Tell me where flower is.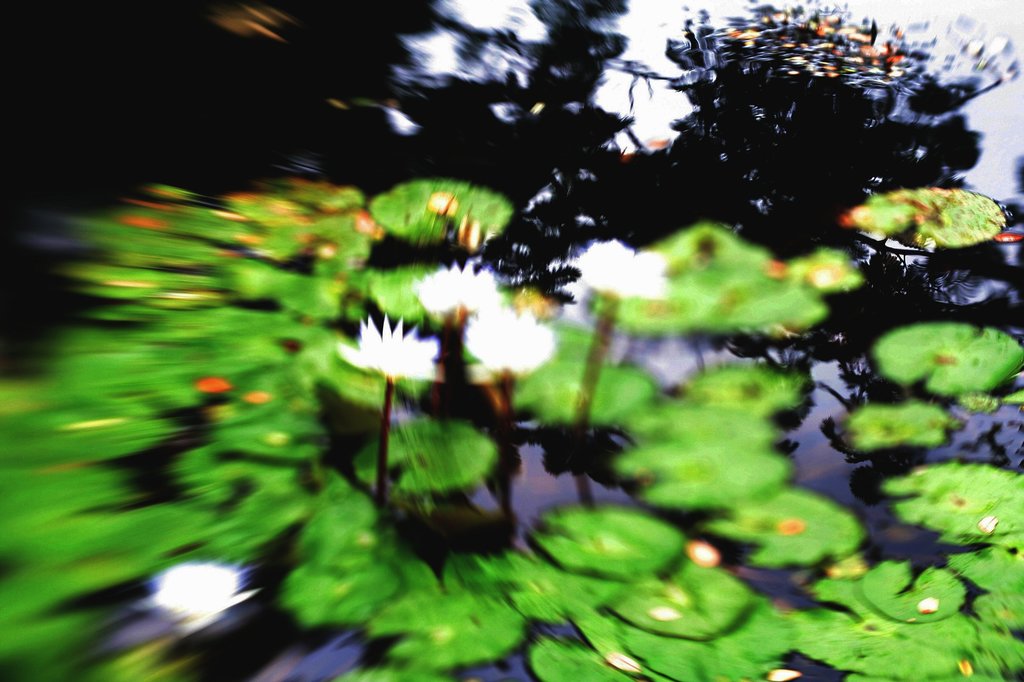
flower is at <region>408, 260, 510, 330</region>.
